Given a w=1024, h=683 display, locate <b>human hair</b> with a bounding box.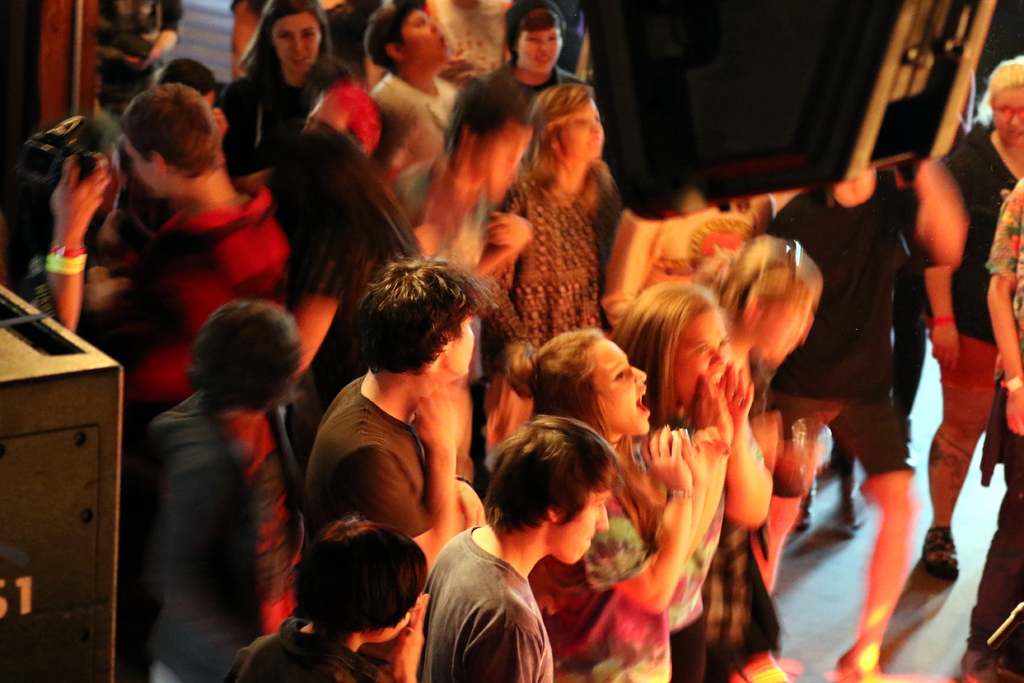
Located: (x1=529, y1=84, x2=592, y2=193).
